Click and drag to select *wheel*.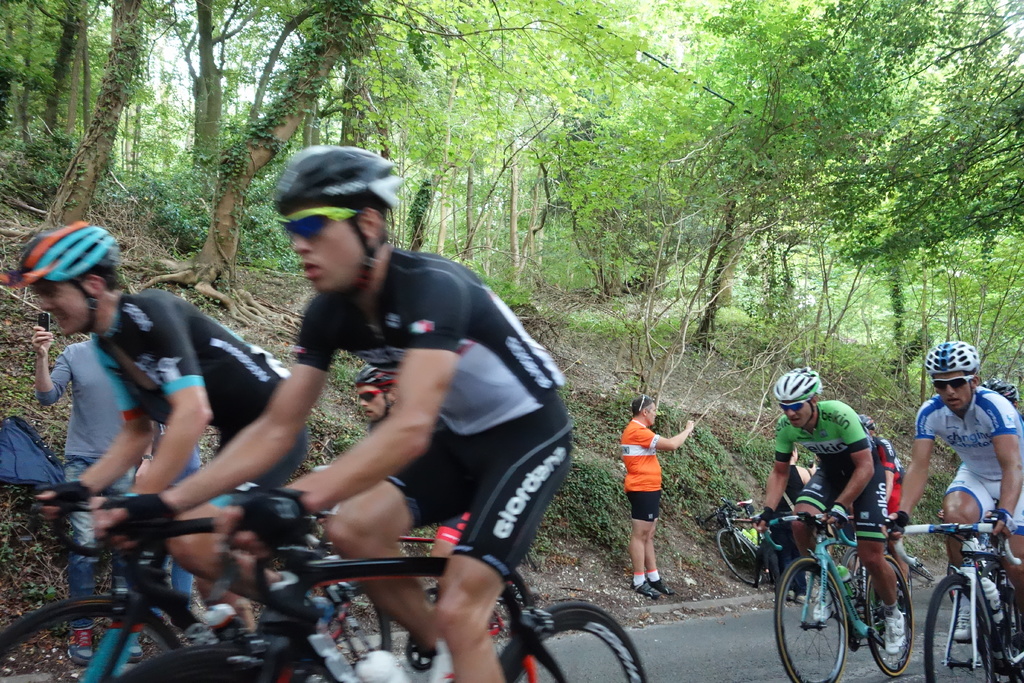
Selection: <bbox>860, 552, 909, 677</bbox>.
